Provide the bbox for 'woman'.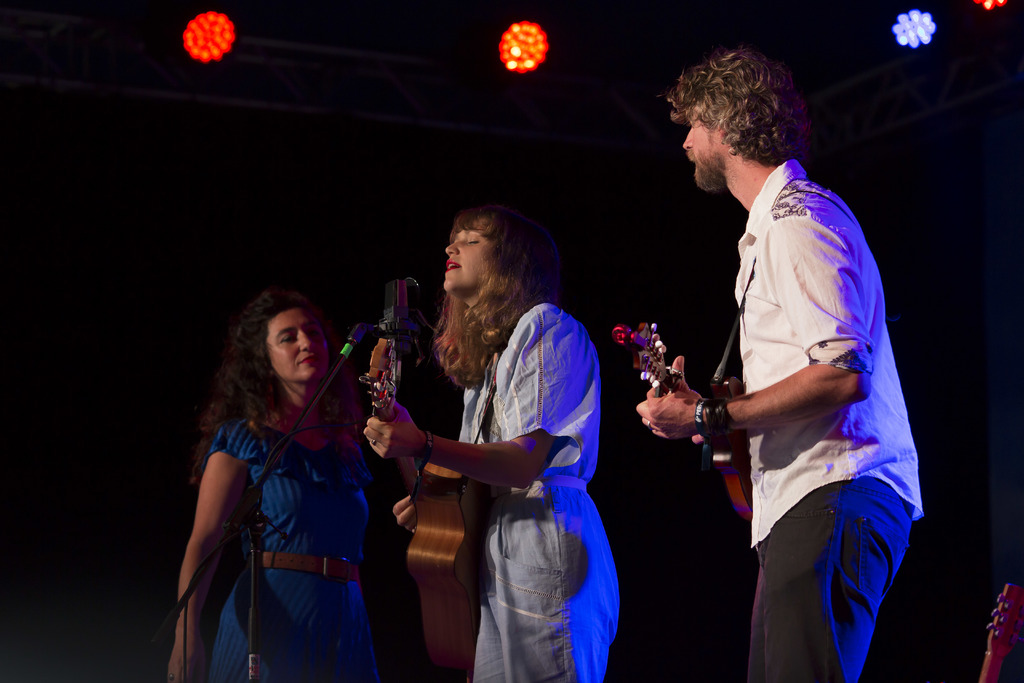
396/199/614/682.
